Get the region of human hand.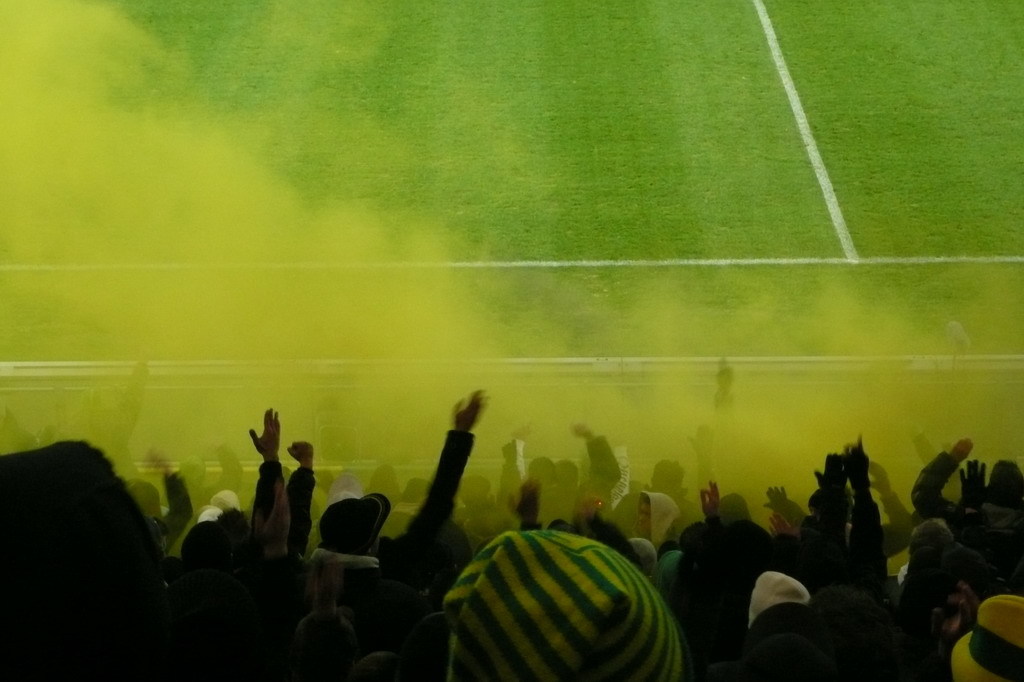
<box>868,465,892,501</box>.
